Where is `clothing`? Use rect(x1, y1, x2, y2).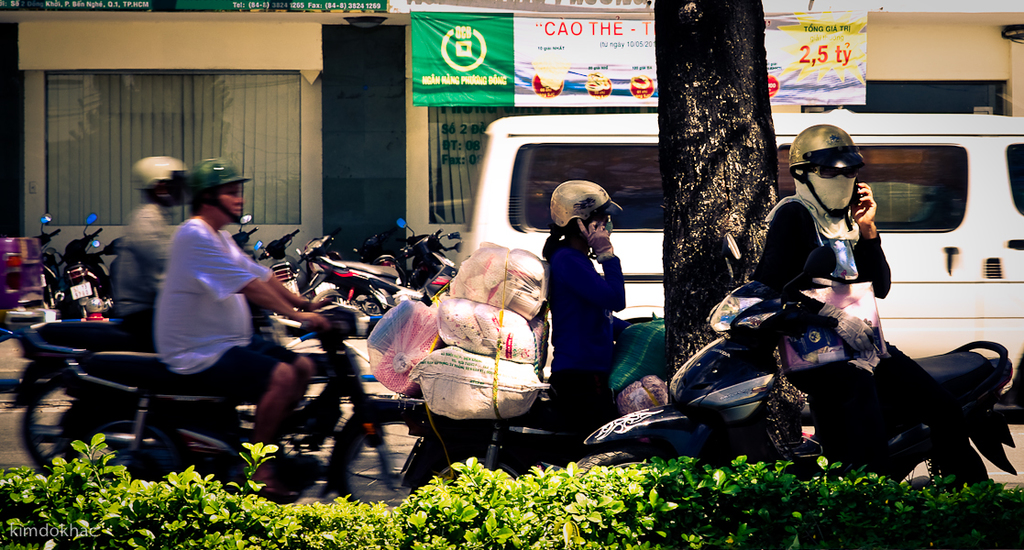
rect(747, 204, 892, 470).
